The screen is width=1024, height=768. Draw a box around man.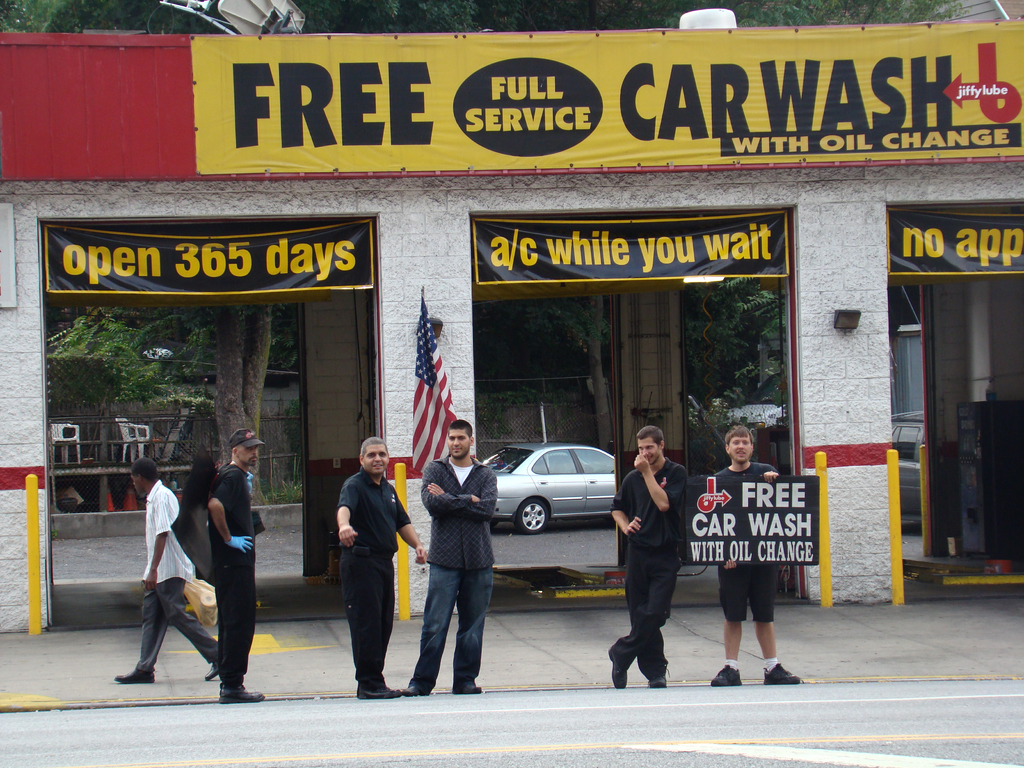
99,468,225,683.
